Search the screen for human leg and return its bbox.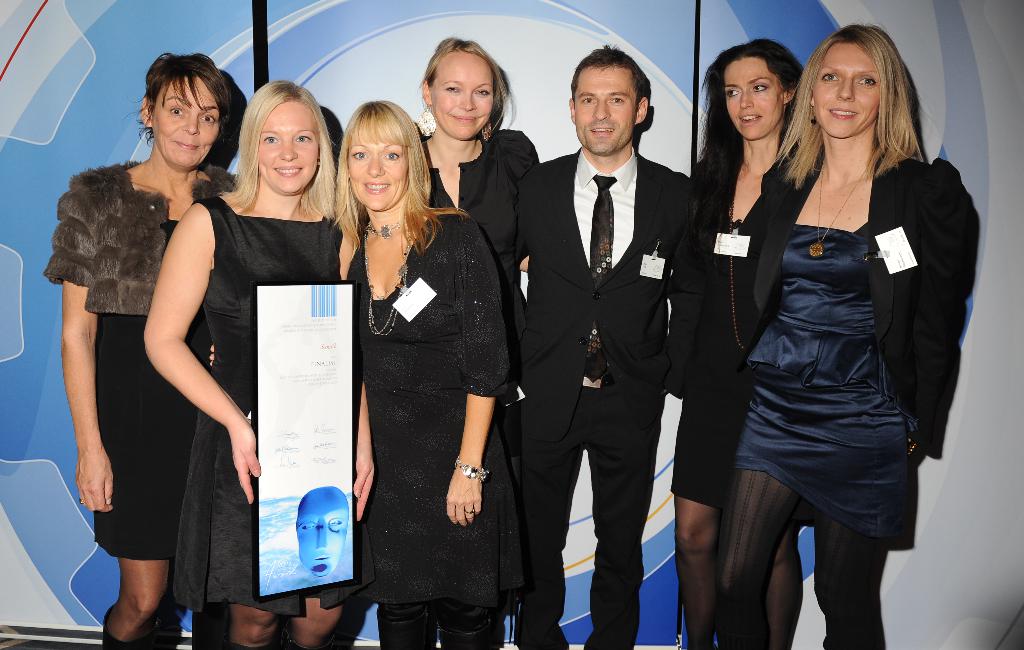
Found: (x1=669, y1=397, x2=726, y2=649).
